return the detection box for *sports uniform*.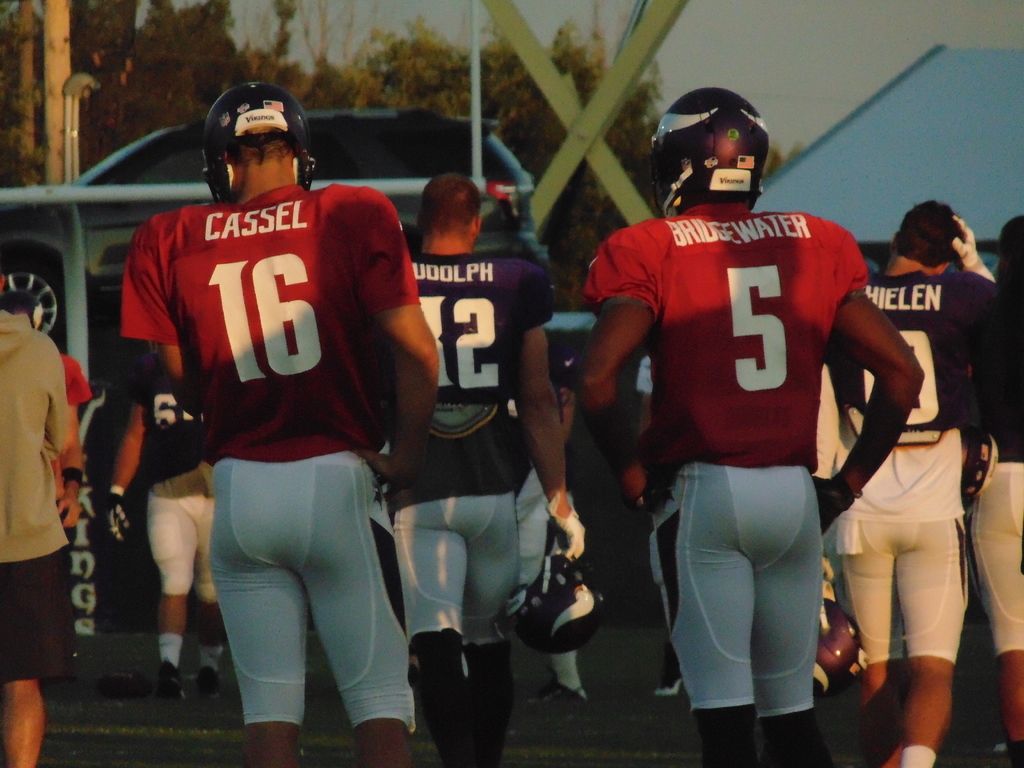
box(0, 300, 68, 686).
